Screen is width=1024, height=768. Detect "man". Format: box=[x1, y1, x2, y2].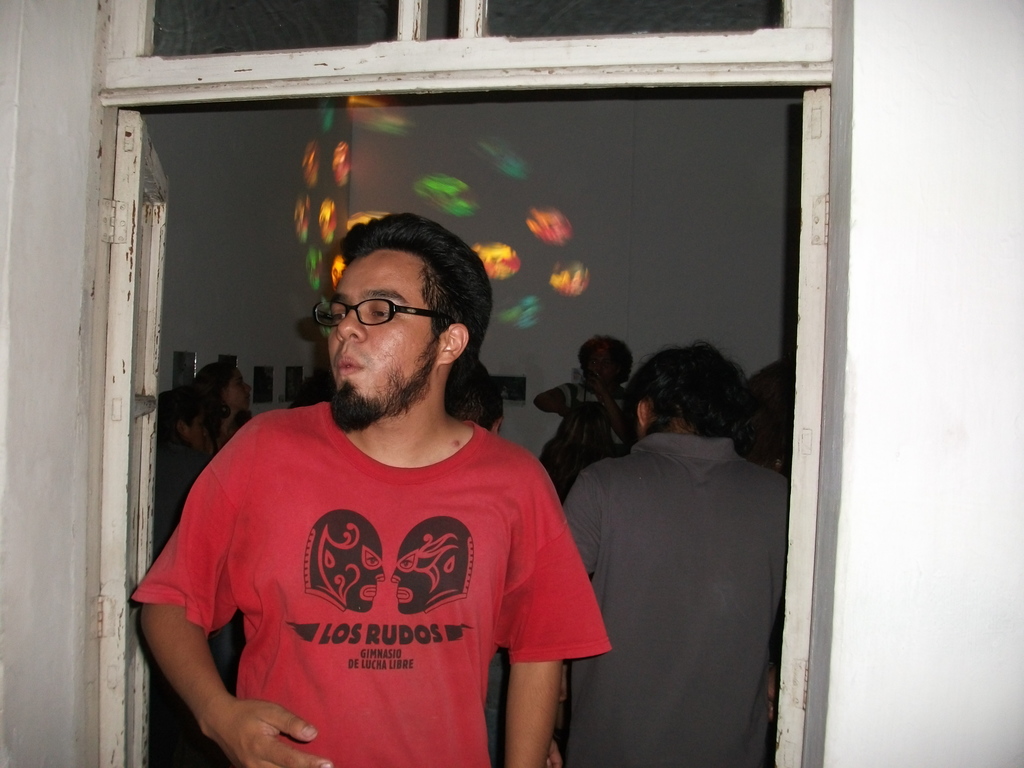
box=[124, 225, 627, 767].
